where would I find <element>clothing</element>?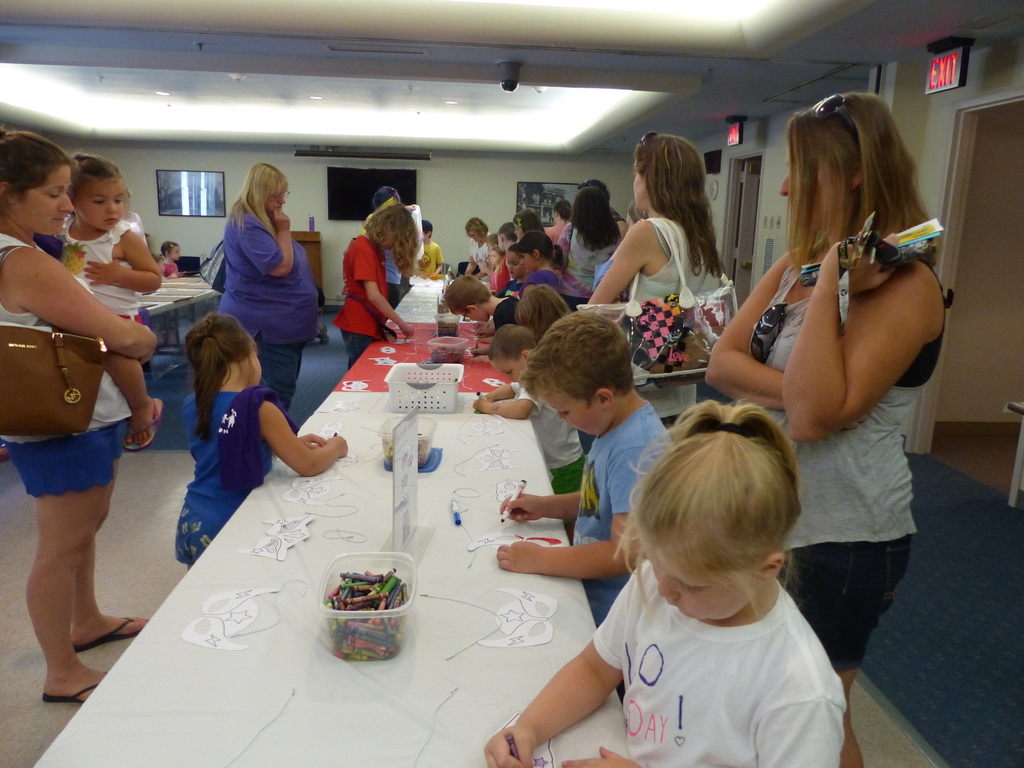
At x1=492, y1=296, x2=520, y2=337.
